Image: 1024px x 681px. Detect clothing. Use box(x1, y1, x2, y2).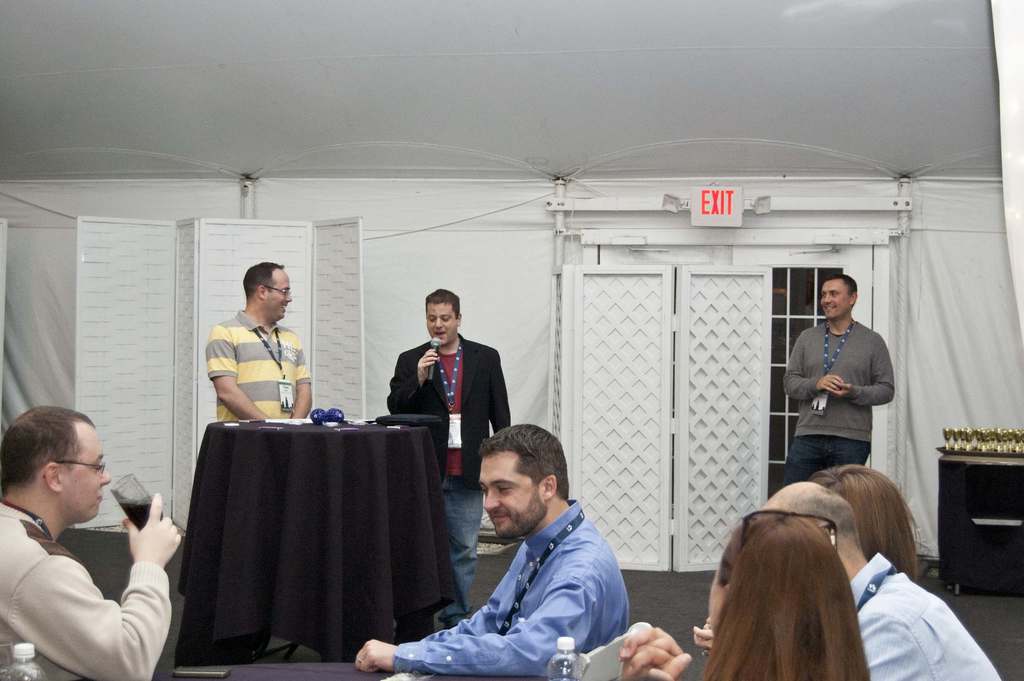
box(4, 480, 180, 676).
